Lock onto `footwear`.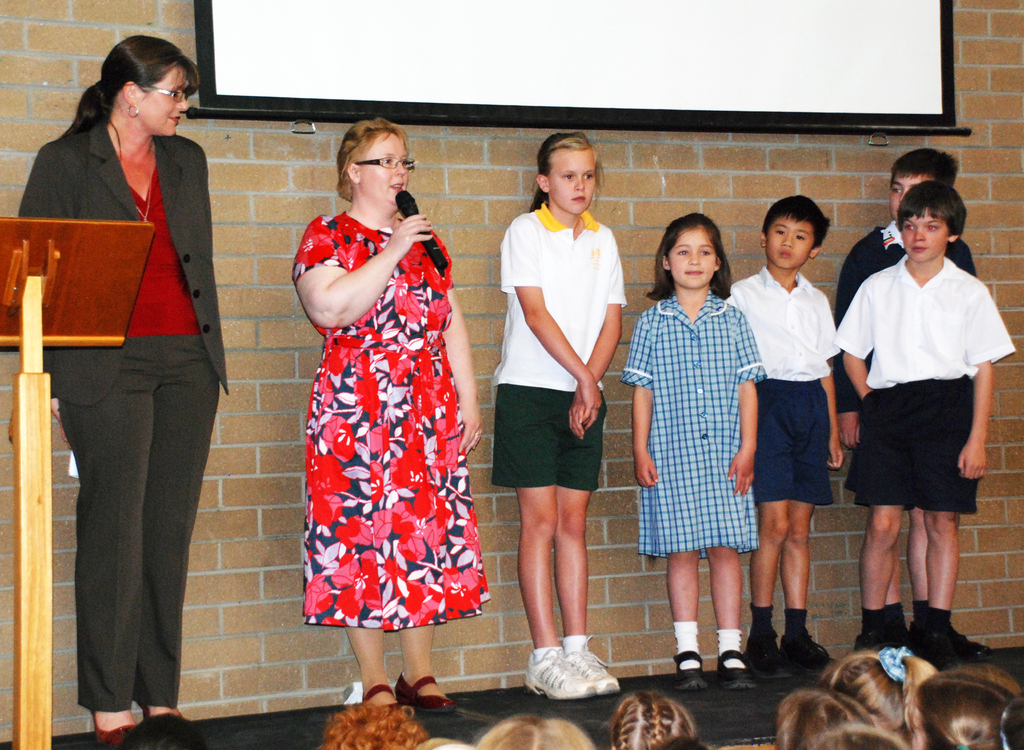
Locked: (705,655,755,685).
